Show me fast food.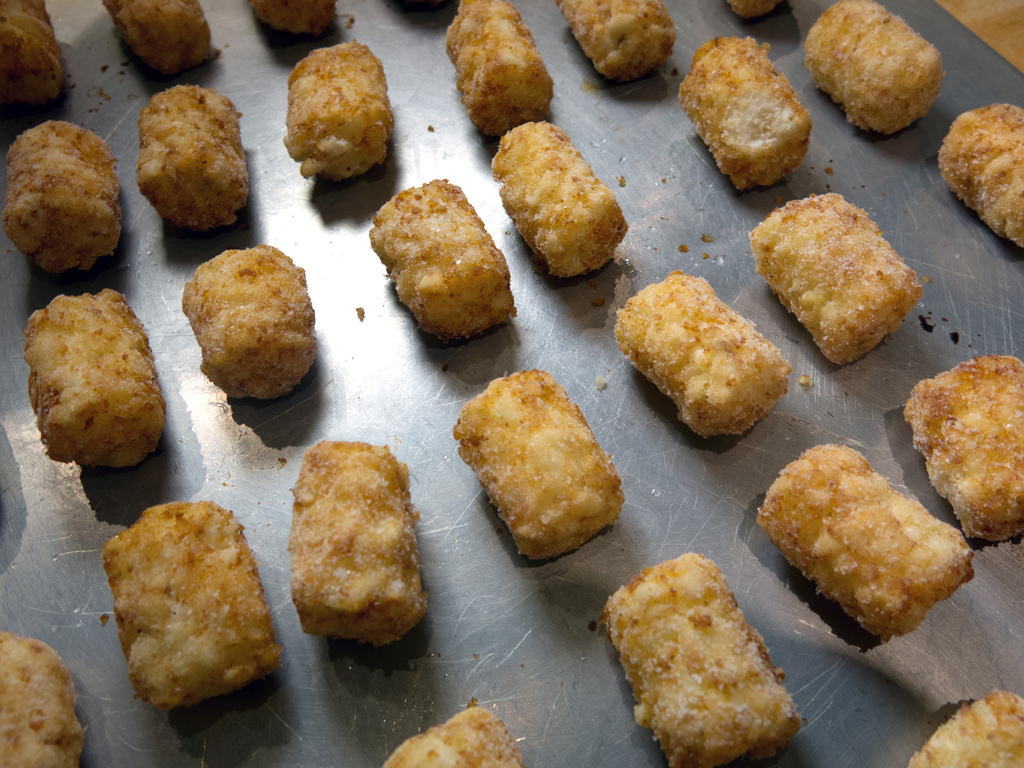
fast food is here: <region>719, 0, 788, 24</region>.
